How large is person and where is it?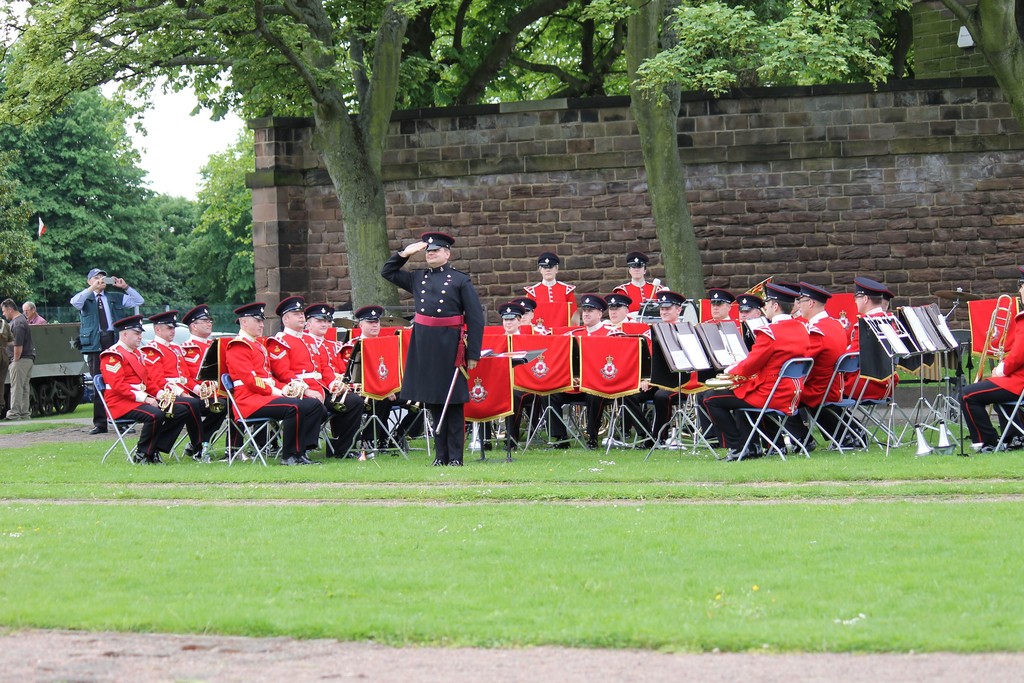
Bounding box: region(958, 277, 1023, 454).
